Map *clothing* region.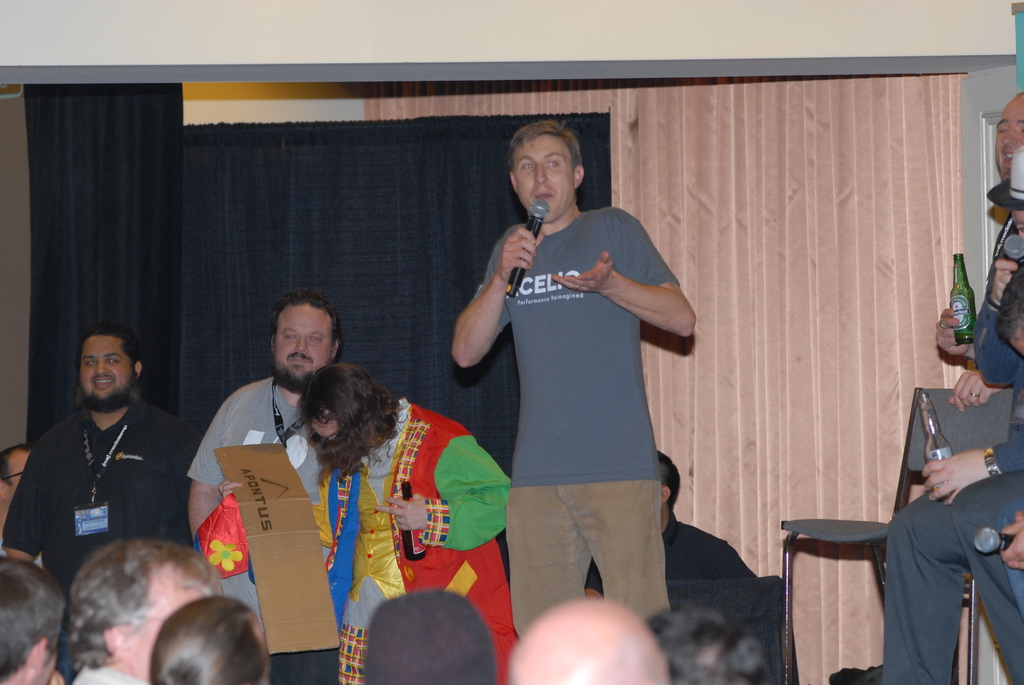
Mapped to pyautogui.locateOnScreen(189, 374, 328, 683).
